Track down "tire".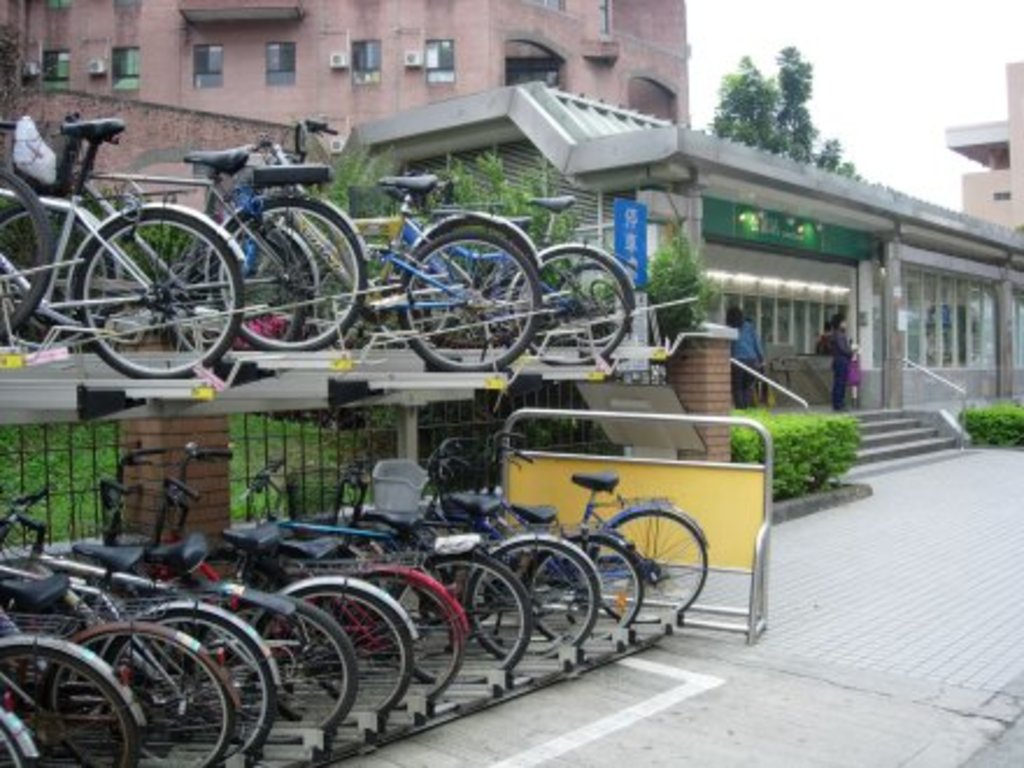
Tracked to 207:200:365:344.
